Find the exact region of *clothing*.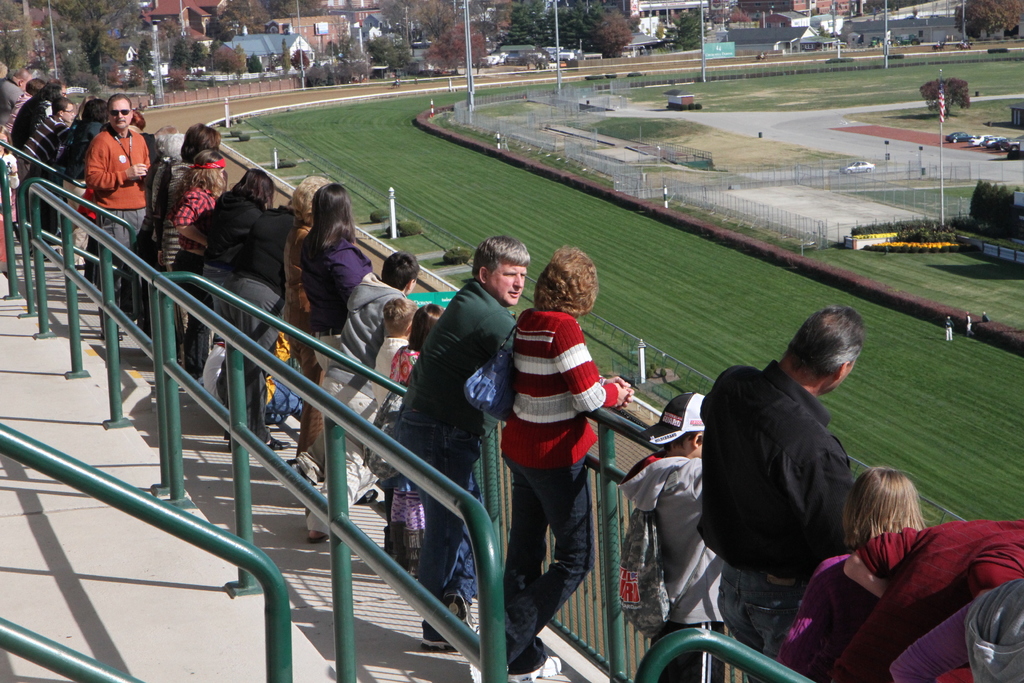
Exact region: bbox=[204, 186, 257, 335].
